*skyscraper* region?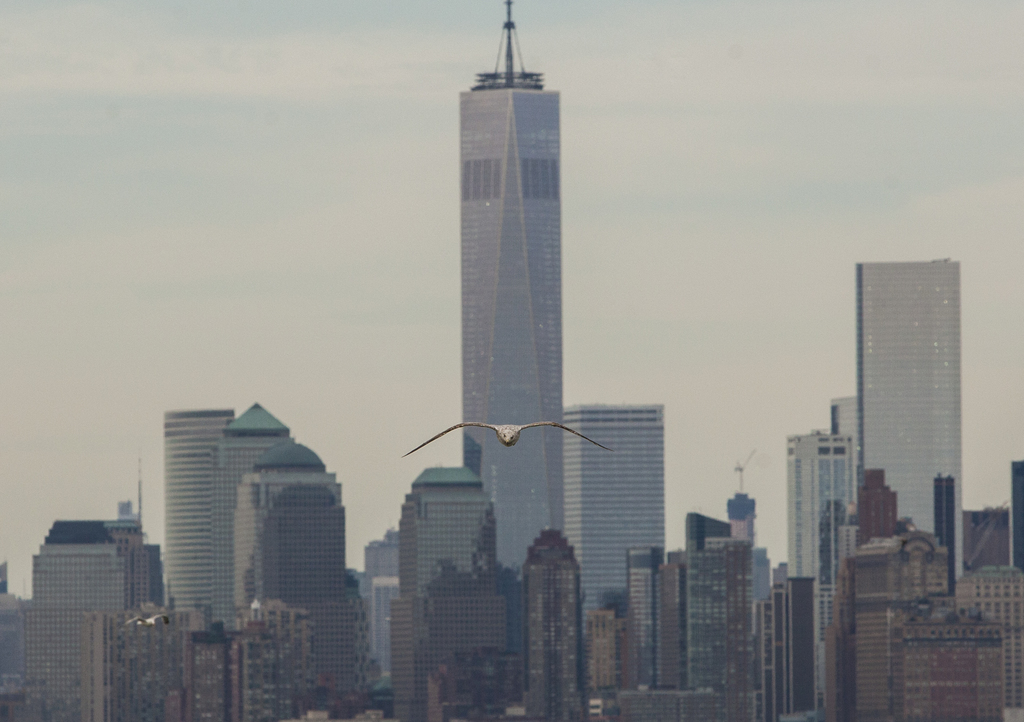
447 0 574 578
